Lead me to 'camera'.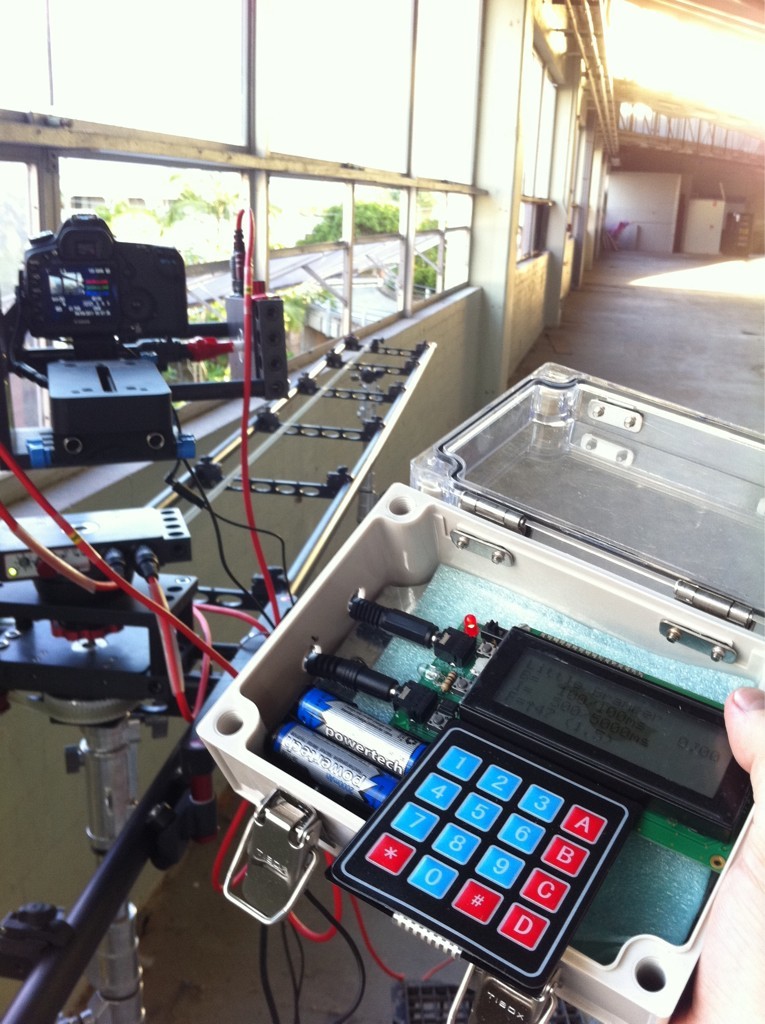
Lead to [x1=9, y1=196, x2=200, y2=371].
